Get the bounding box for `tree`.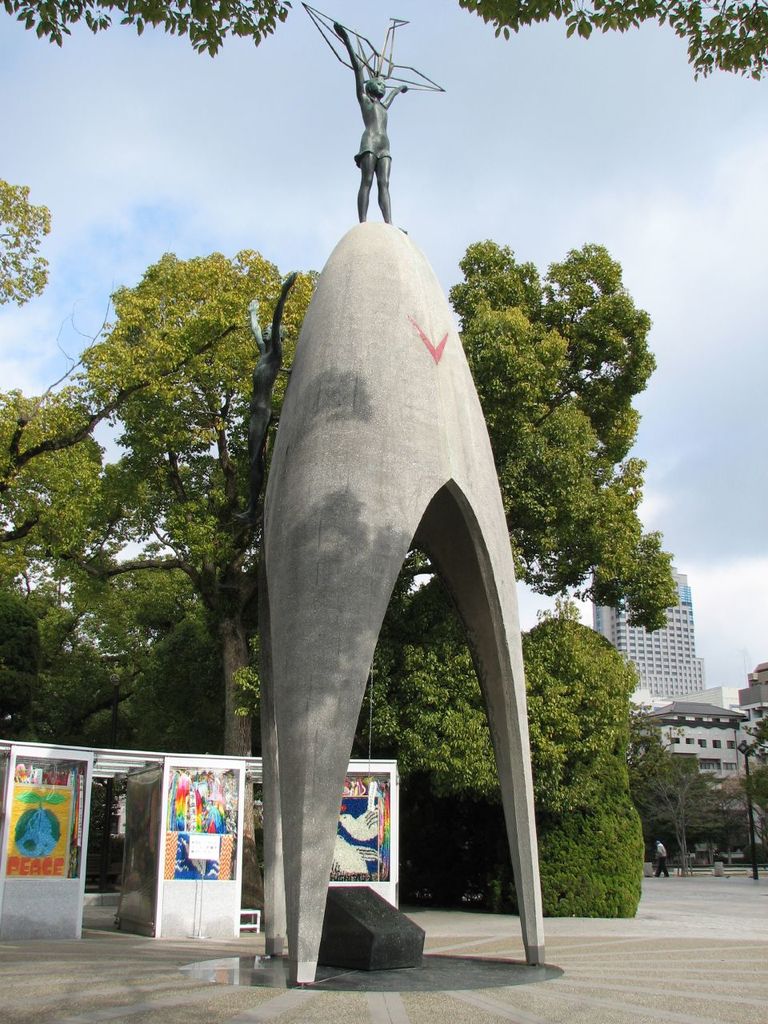
625,733,732,879.
